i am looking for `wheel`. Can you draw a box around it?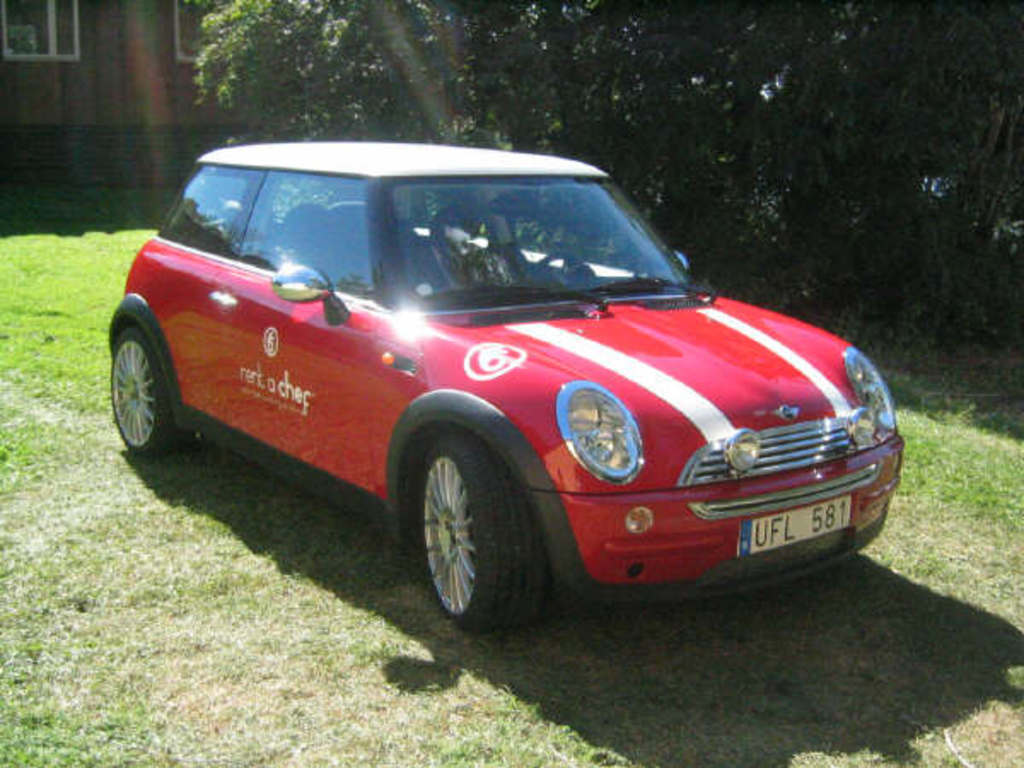
Sure, the bounding box is BBox(398, 427, 556, 626).
